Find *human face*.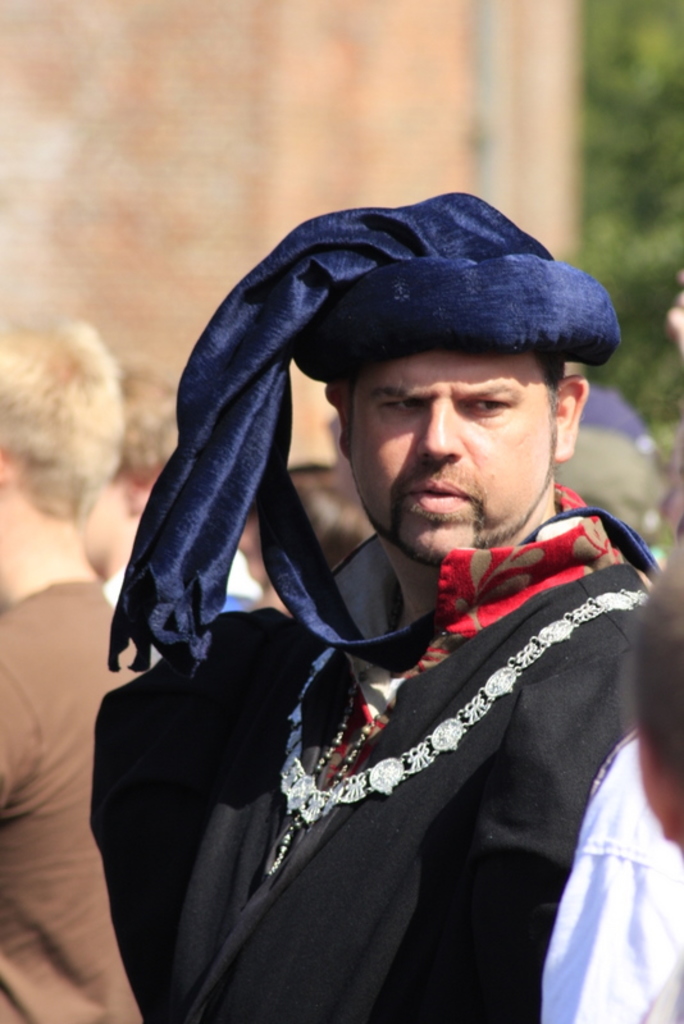
345, 338, 560, 568.
